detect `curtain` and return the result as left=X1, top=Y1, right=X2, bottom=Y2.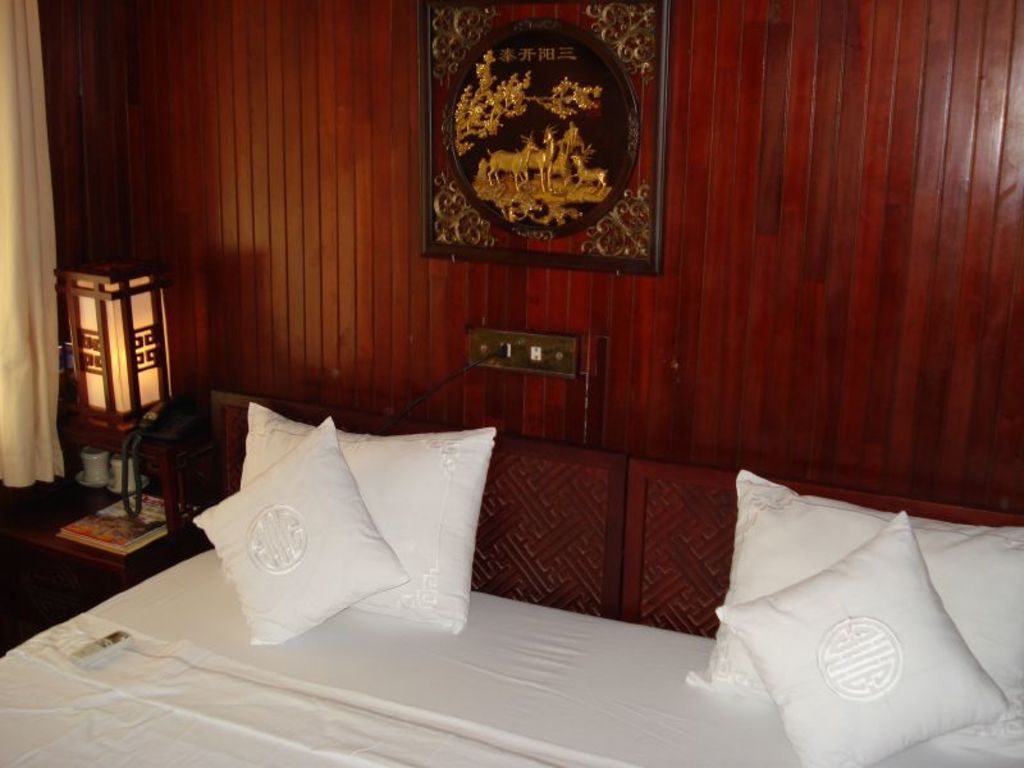
left=0, top=0, right=73, bottom=481.
